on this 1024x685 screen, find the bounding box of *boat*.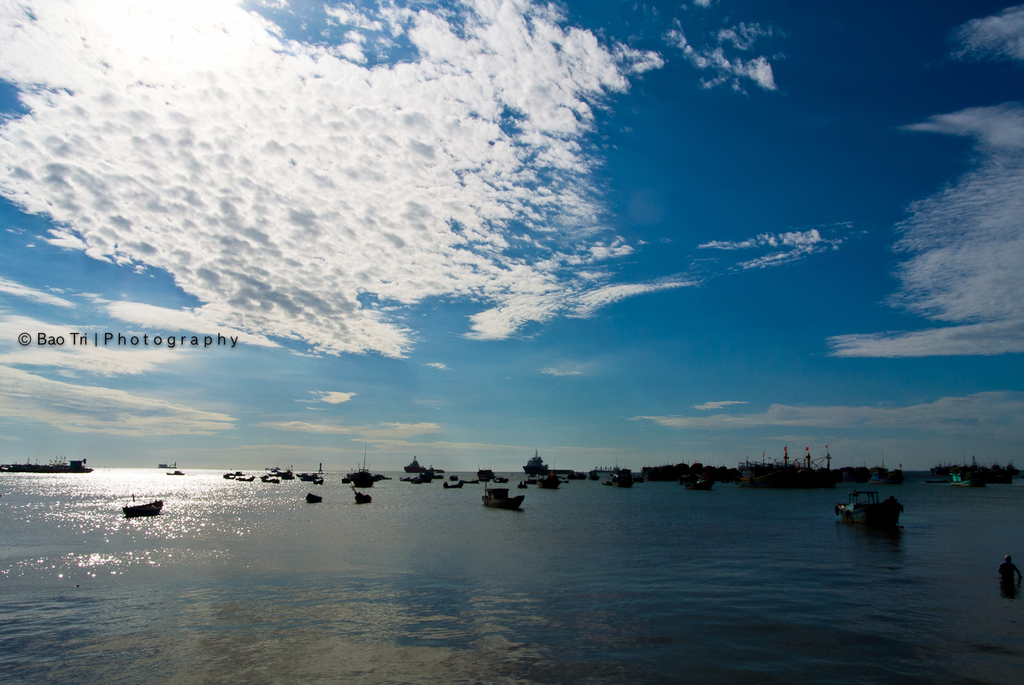
Bounding box: region(841, 480, 922, 536).
